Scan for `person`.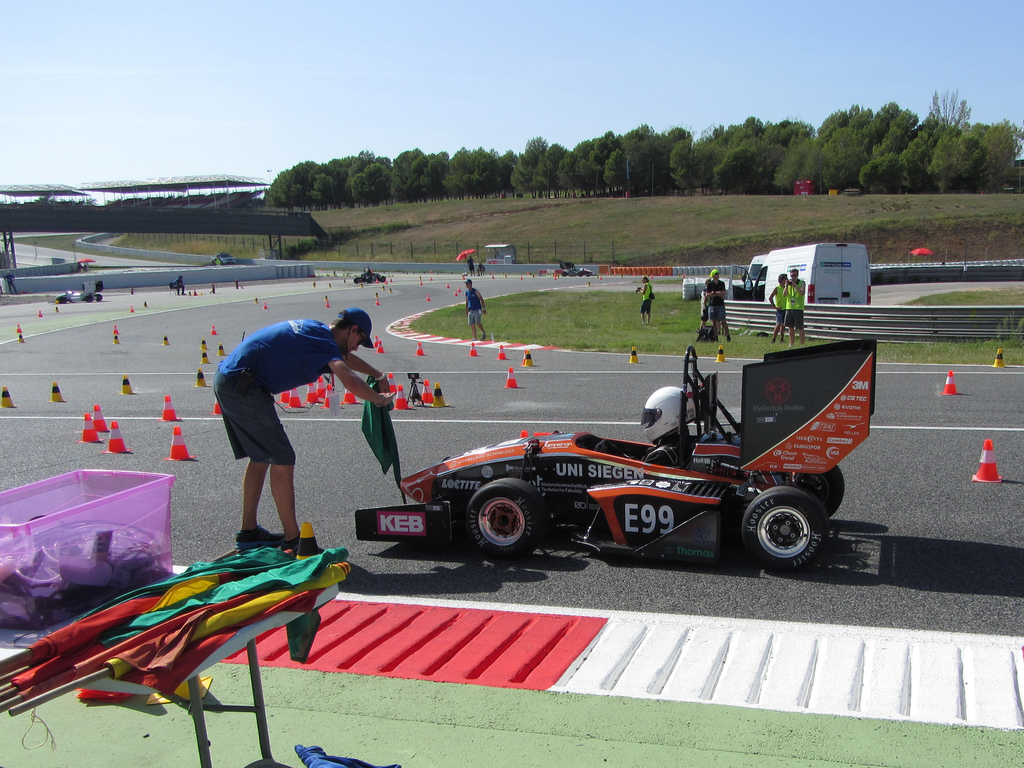
Scan result: [476, 260, 483, 275].
